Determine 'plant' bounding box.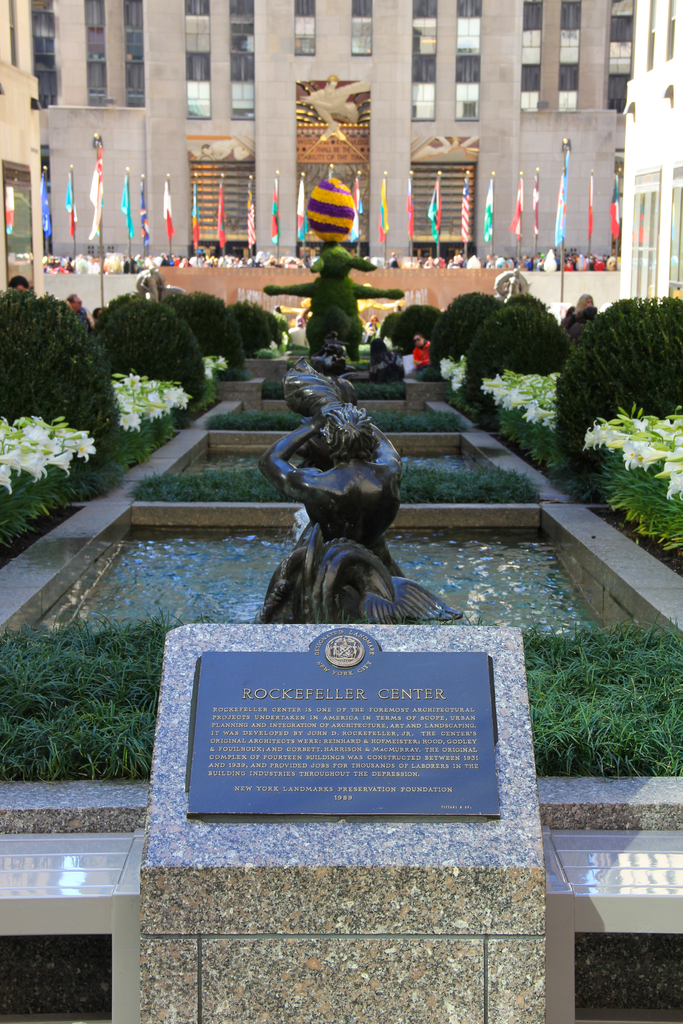
Determined: box(262, 251, 406, 354).
